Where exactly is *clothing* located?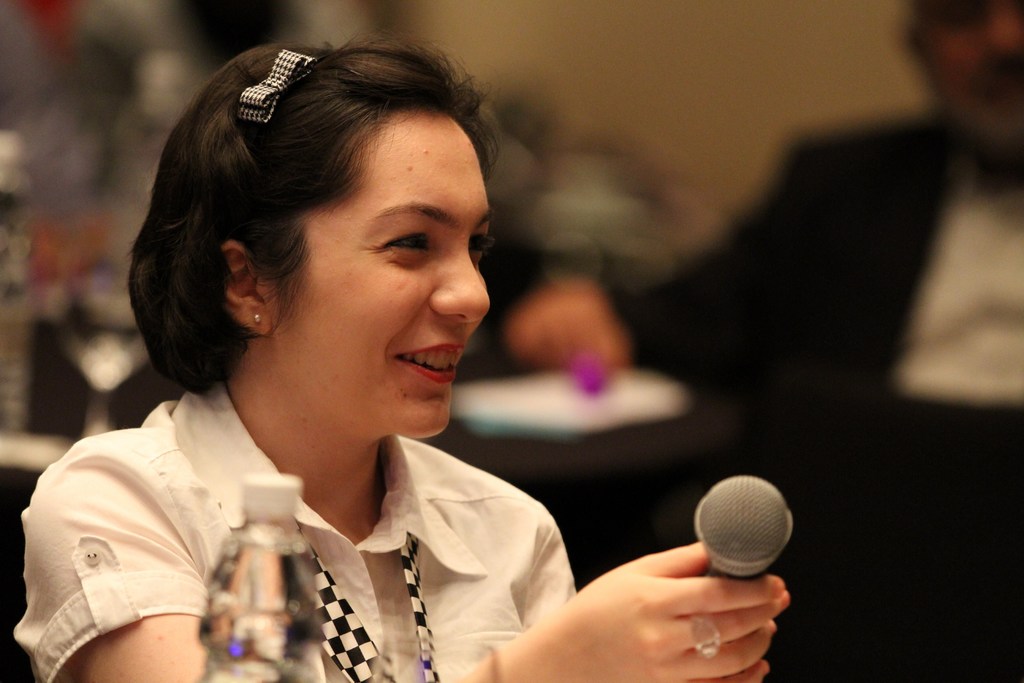
Its bounding box is left=3, top=378, right=554, bottom=680.
